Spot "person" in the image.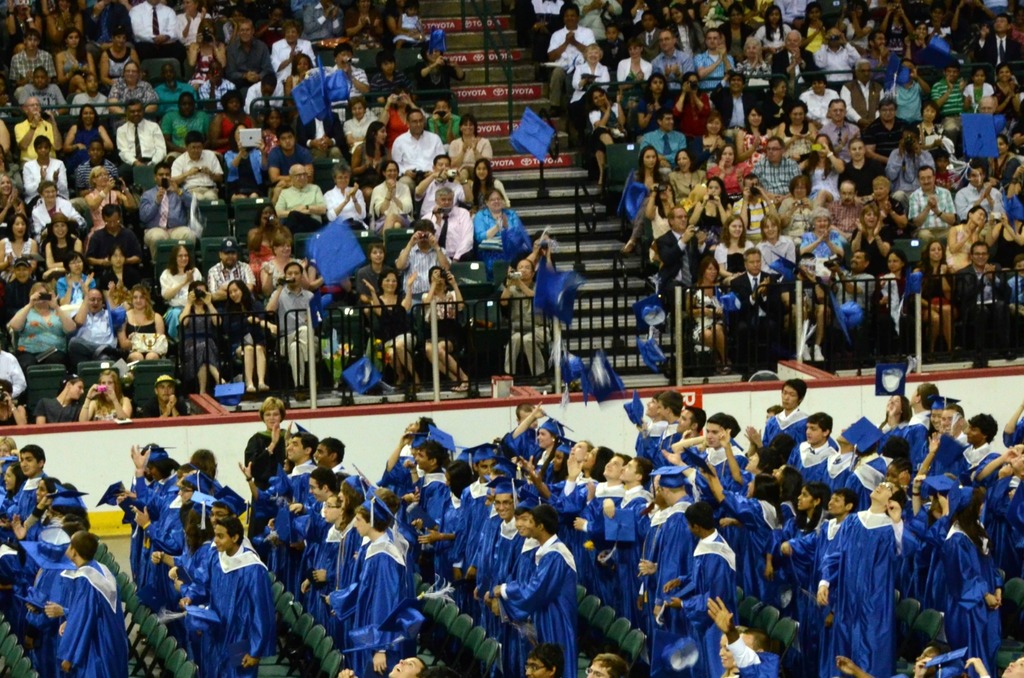
"person" found at 749 135 794 191.
